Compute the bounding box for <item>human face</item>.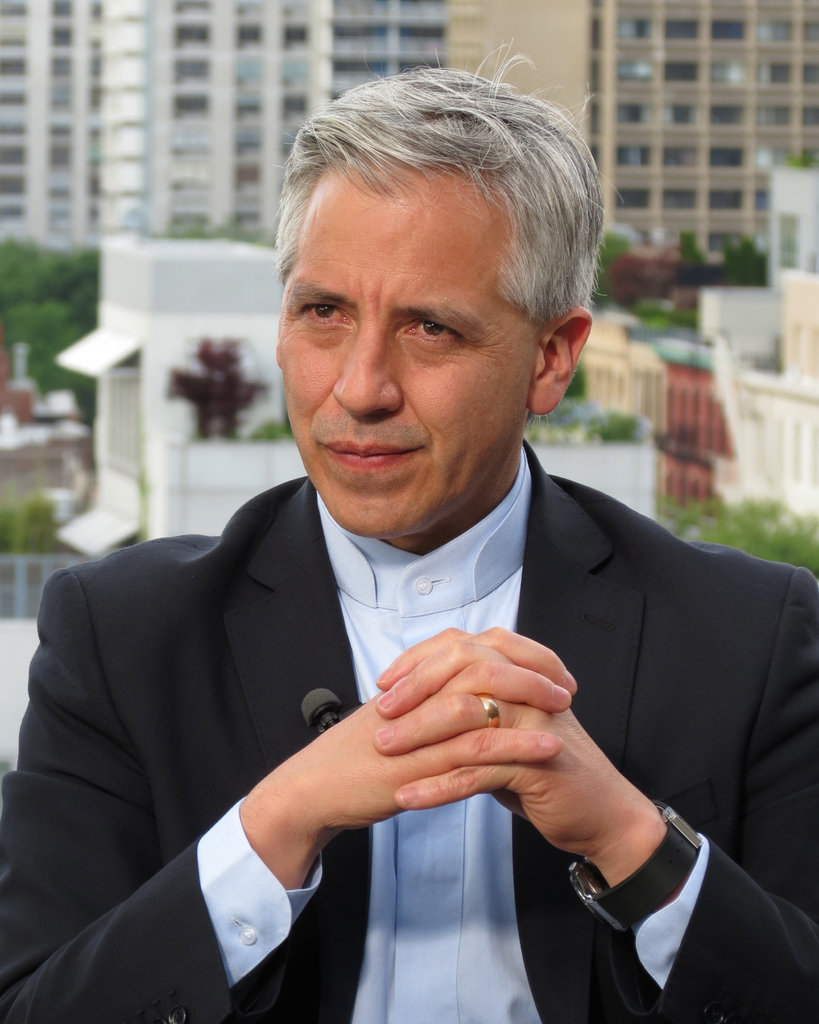
select_region(277, 159, 528, 541).
